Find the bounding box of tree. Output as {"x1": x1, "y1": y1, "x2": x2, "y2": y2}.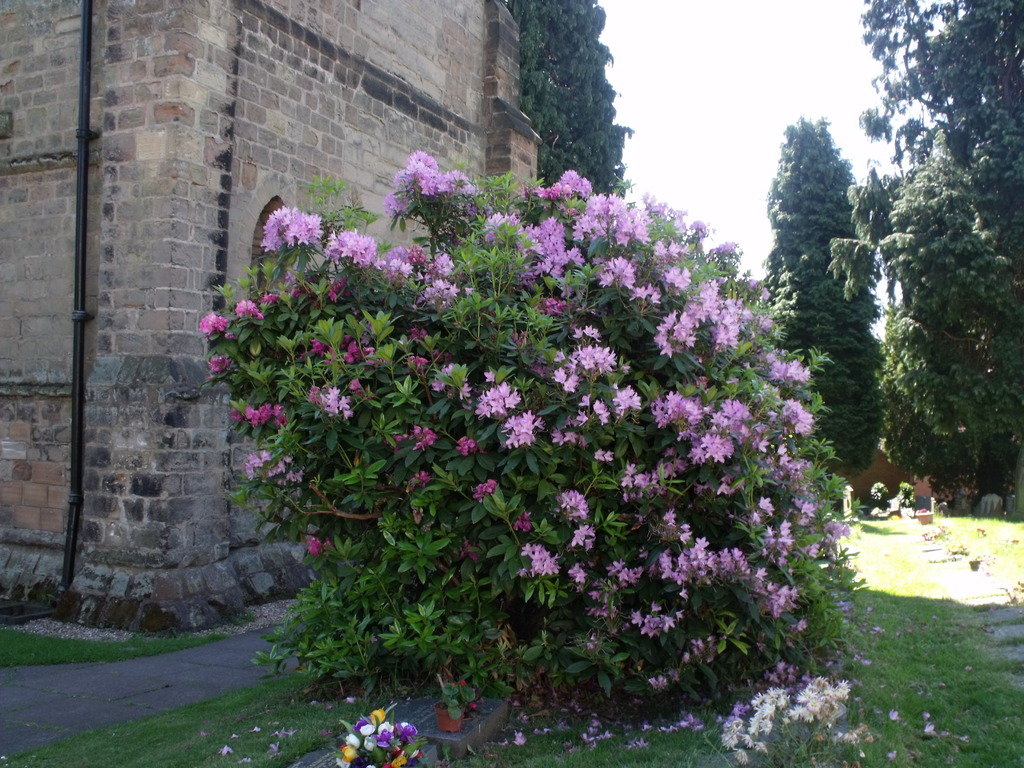
{"x1": 857, "y1": 0, "x2": 1023, "y2": 495}.
